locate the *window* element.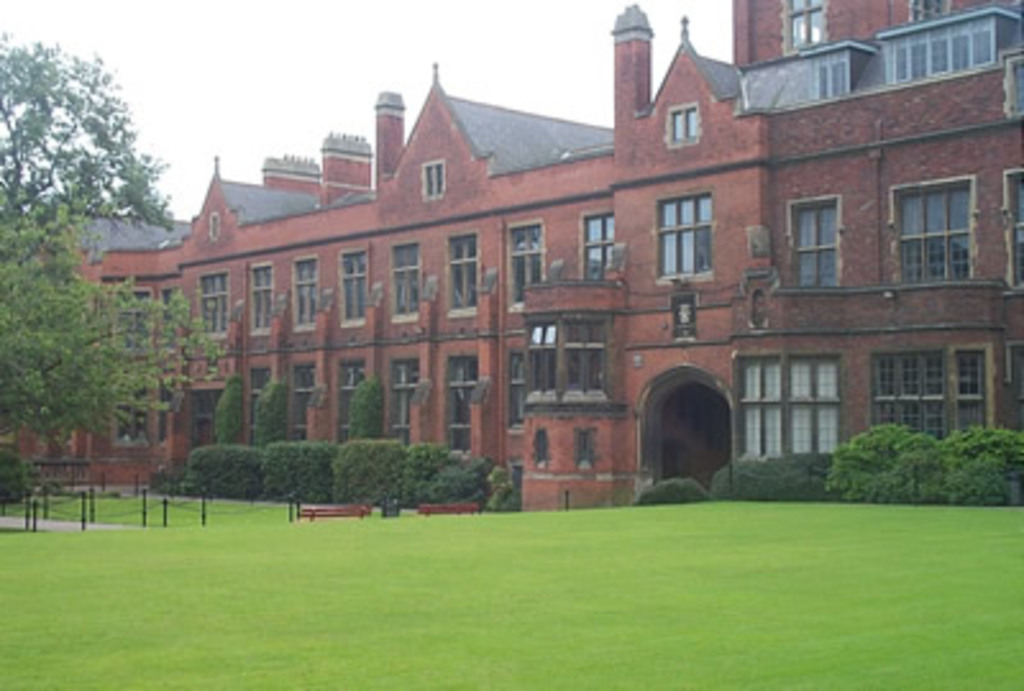
Element bbox: x1=520, y1=310, x2=607, y2=412.
